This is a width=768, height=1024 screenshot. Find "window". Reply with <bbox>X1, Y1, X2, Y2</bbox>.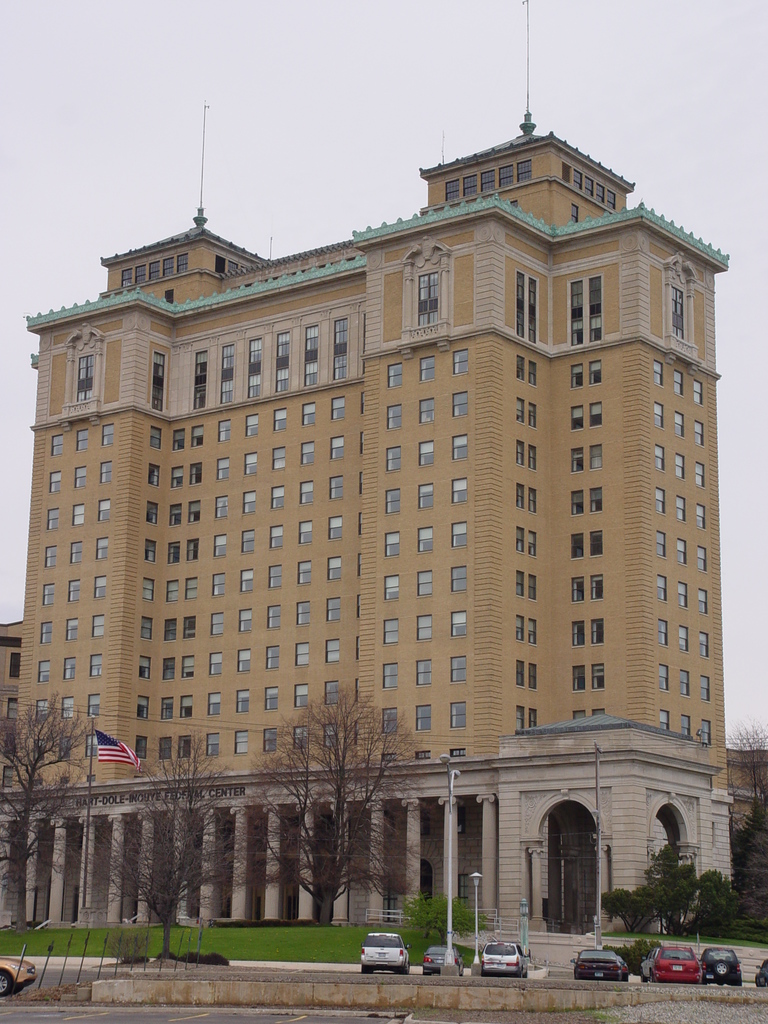
<bbox>513, 571, 524, 595</bbox>.
